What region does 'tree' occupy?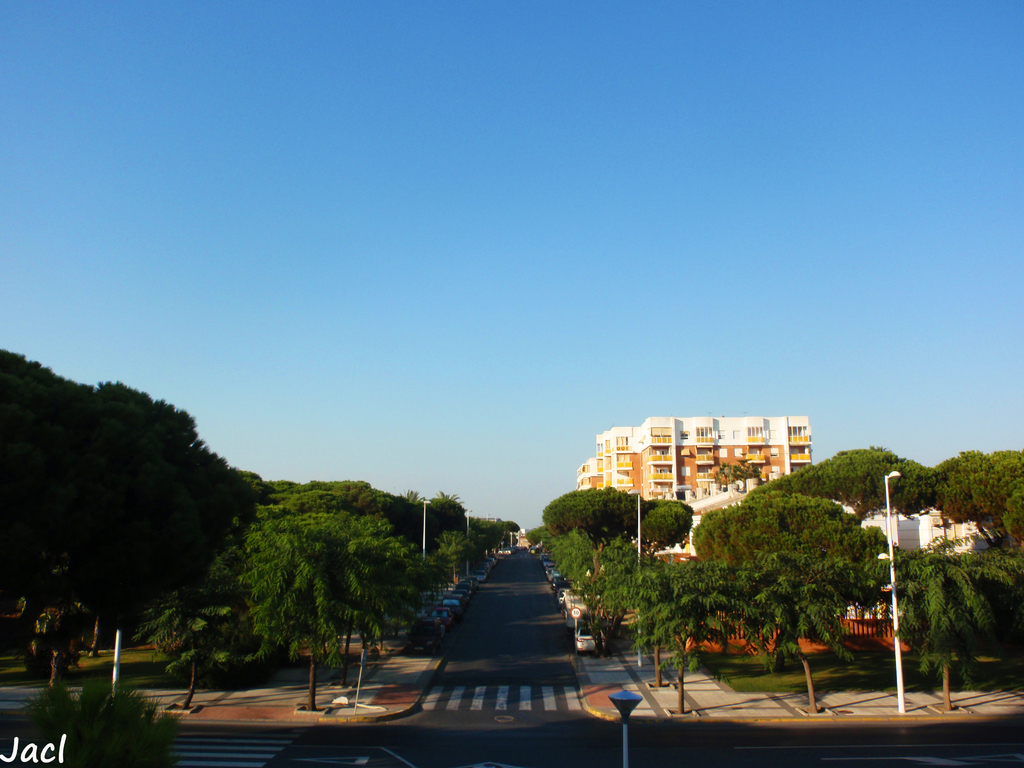
(630, 497, 698, 567).
